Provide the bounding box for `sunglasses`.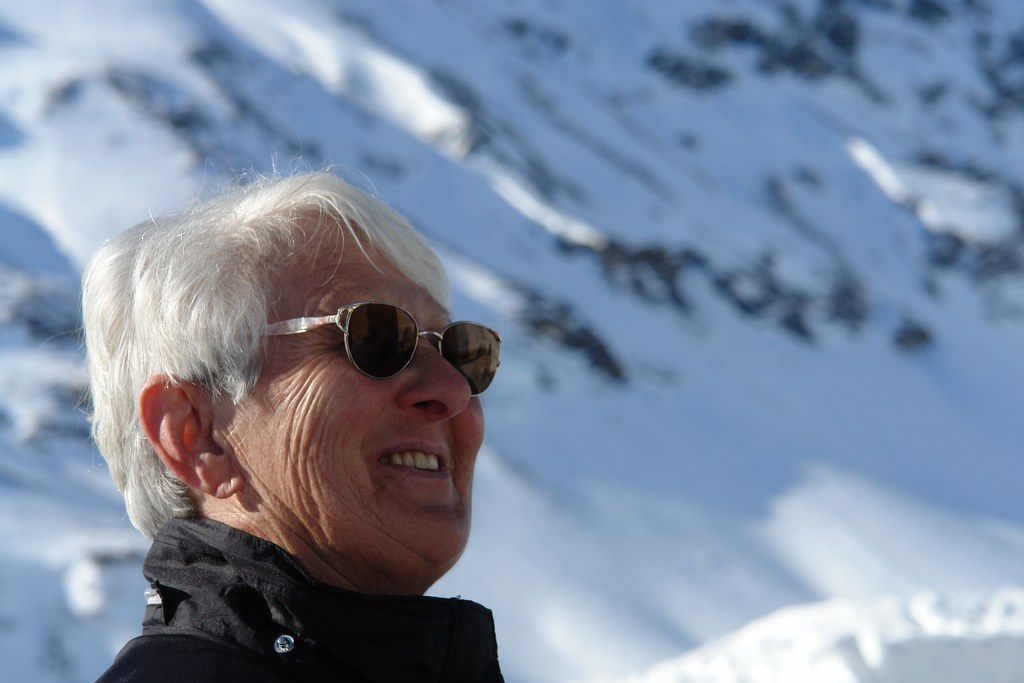
251 300 503 397.
